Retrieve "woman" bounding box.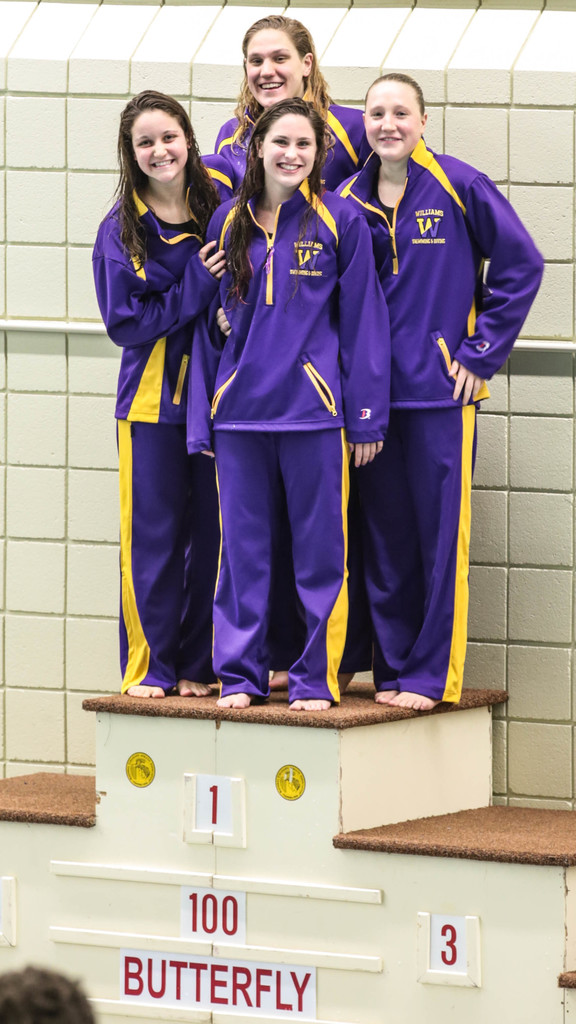
Bounding box: bbox=[324, 72, 549, 691].
